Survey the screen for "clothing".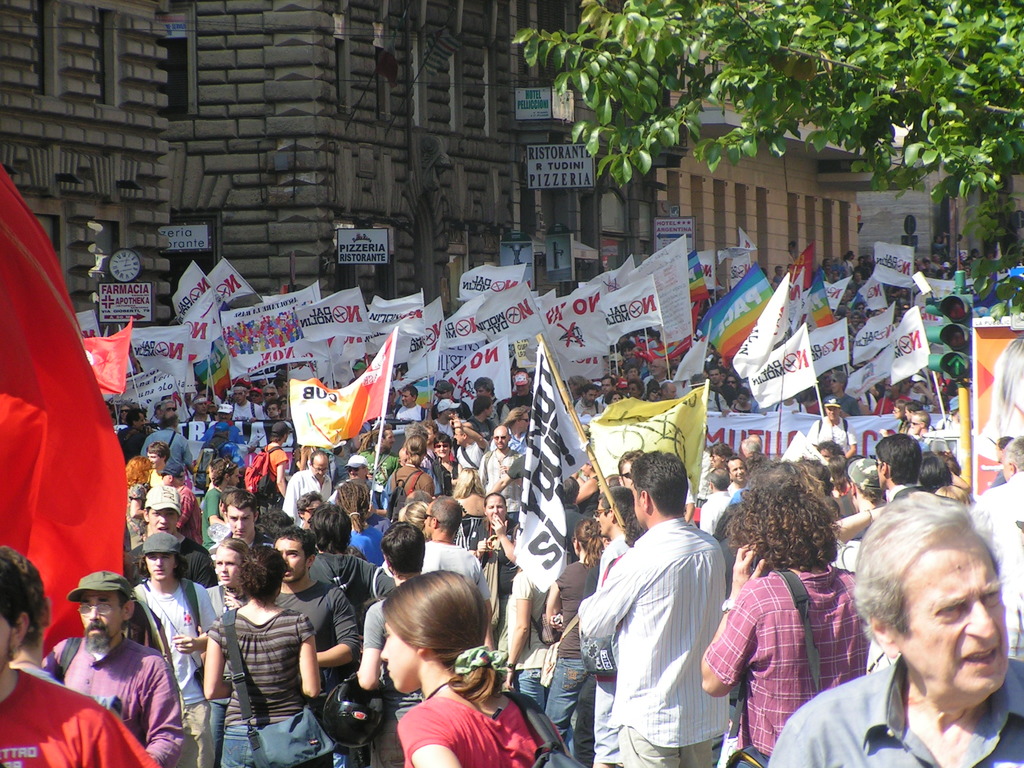
Survey found: [355,445,397,499].
